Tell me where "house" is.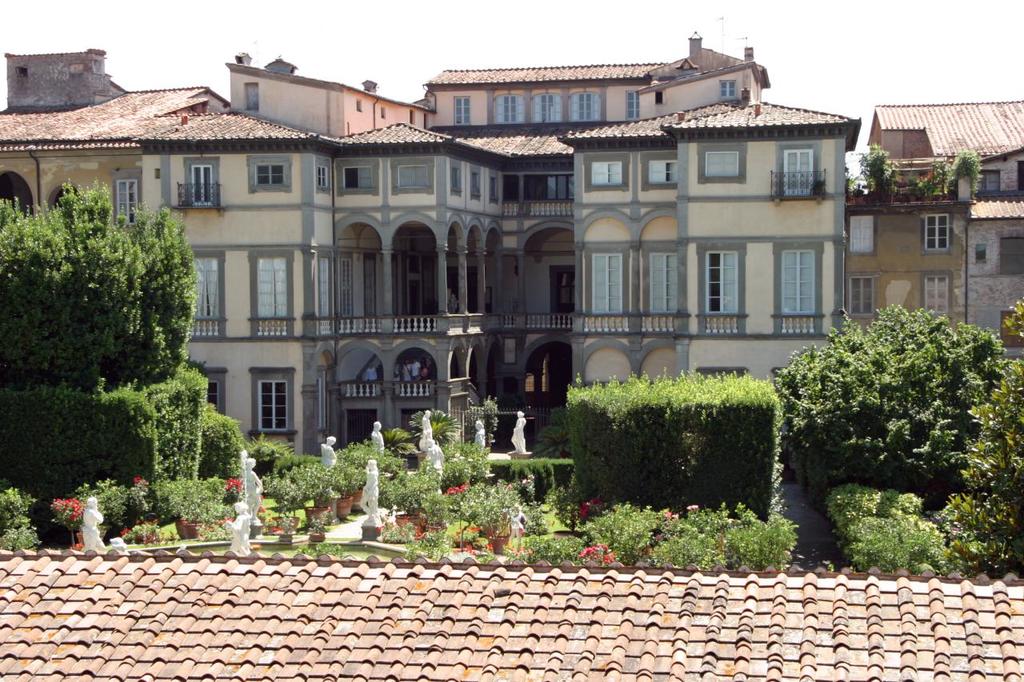
"house" is at (0, 30, 1023, 455).
